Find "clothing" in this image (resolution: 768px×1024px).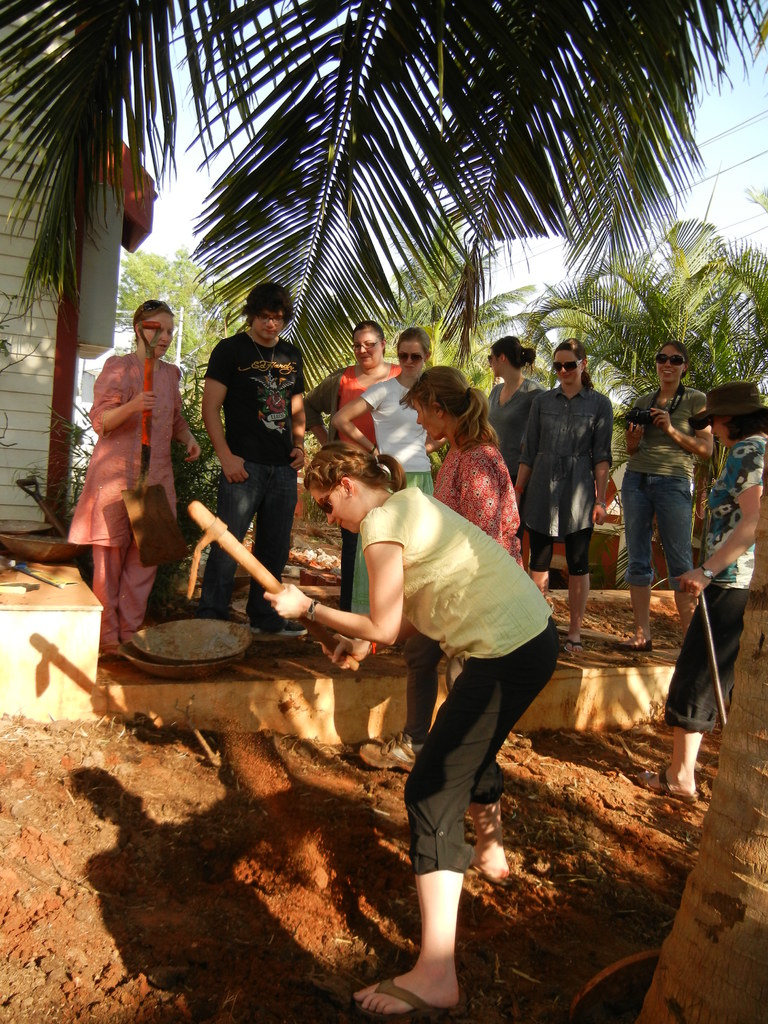
Rect(68, 350, 189, 650).
